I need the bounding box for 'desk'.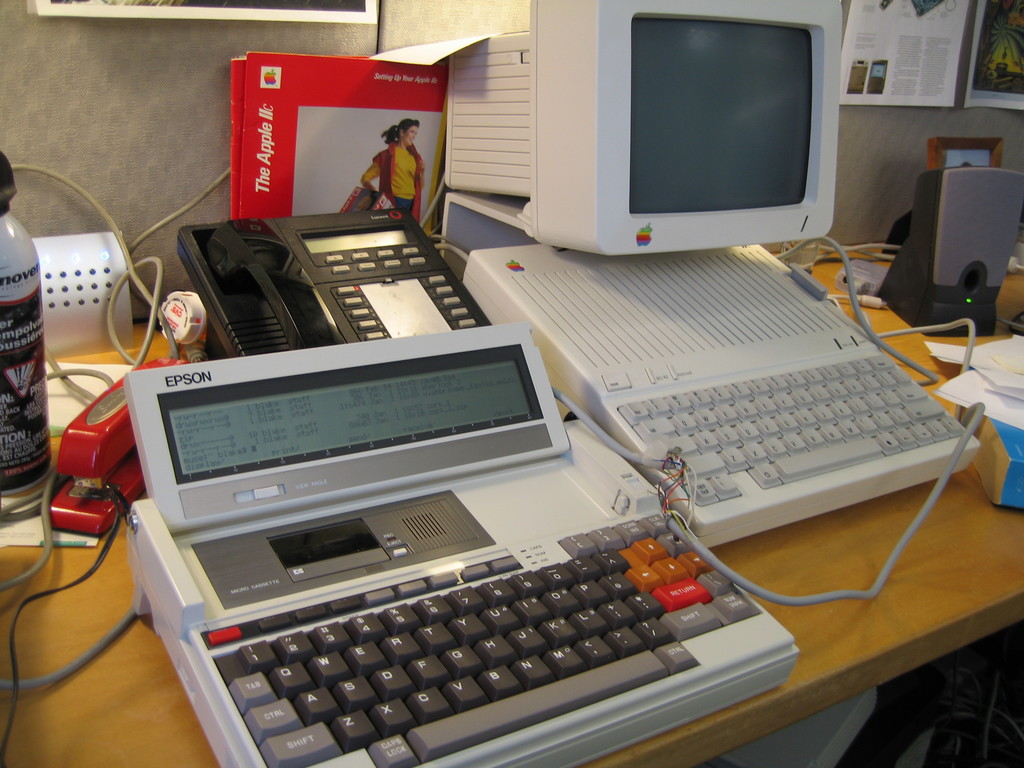
Here it is: [0,223,1023,767].
